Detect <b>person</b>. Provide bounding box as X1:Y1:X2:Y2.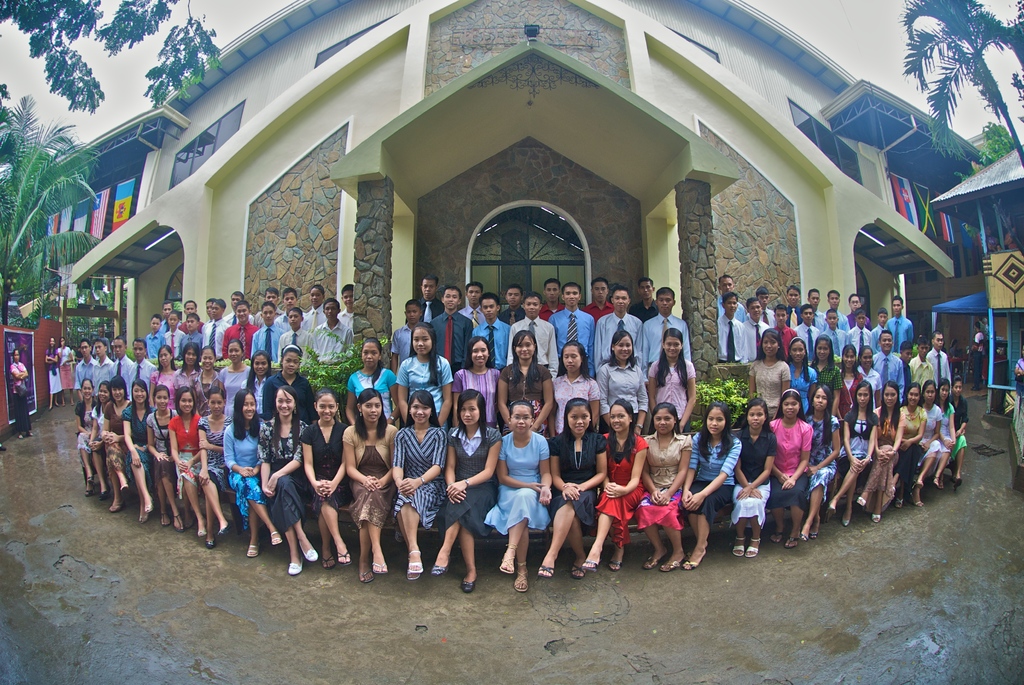
910:331:934:386.
